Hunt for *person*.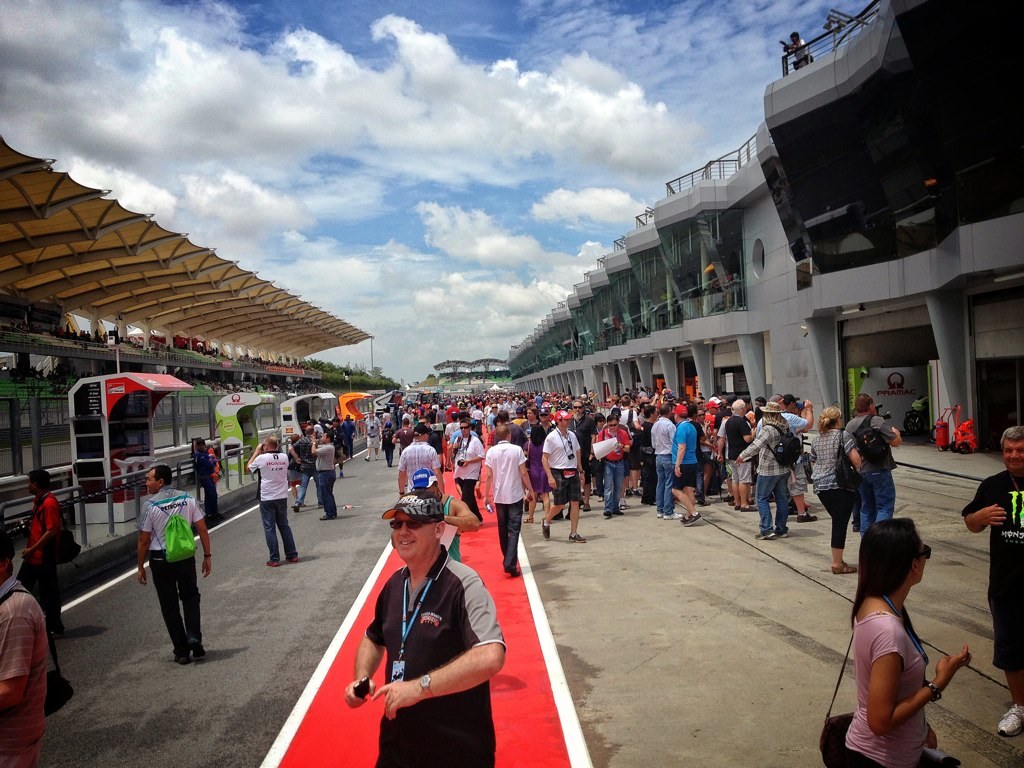
Hunted down at [305, 424, 340, 525].
